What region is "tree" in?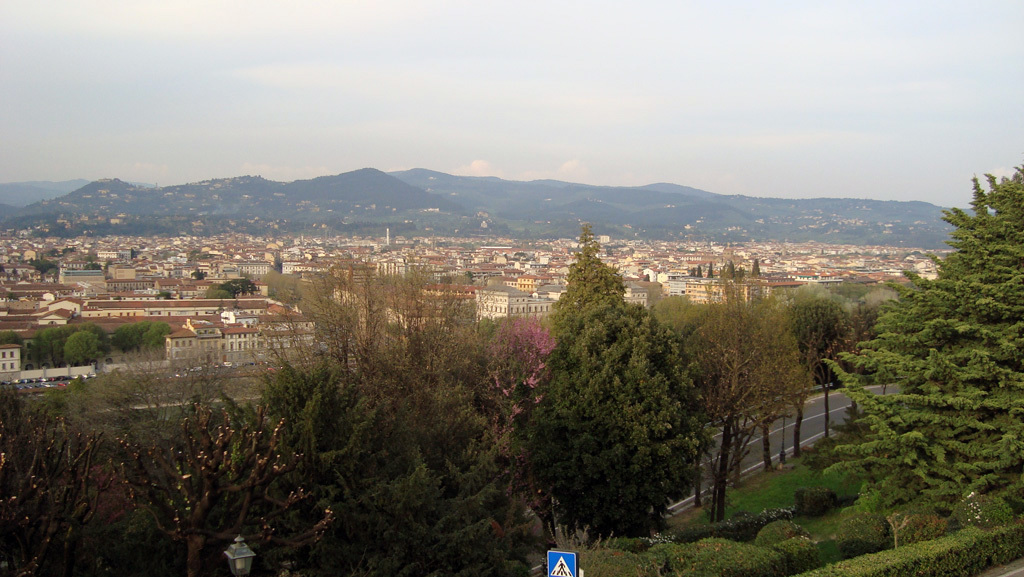
bbox=(28, 327, 60, 372).
